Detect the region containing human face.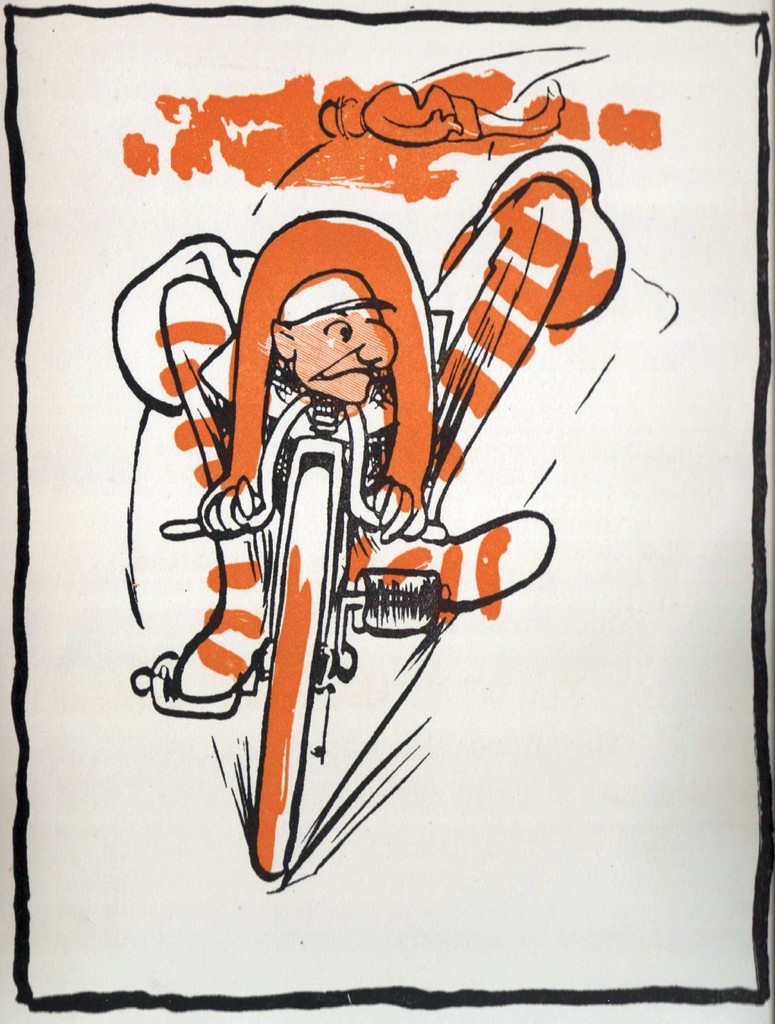
[left=297, top=308, right=400, bottom=404].
